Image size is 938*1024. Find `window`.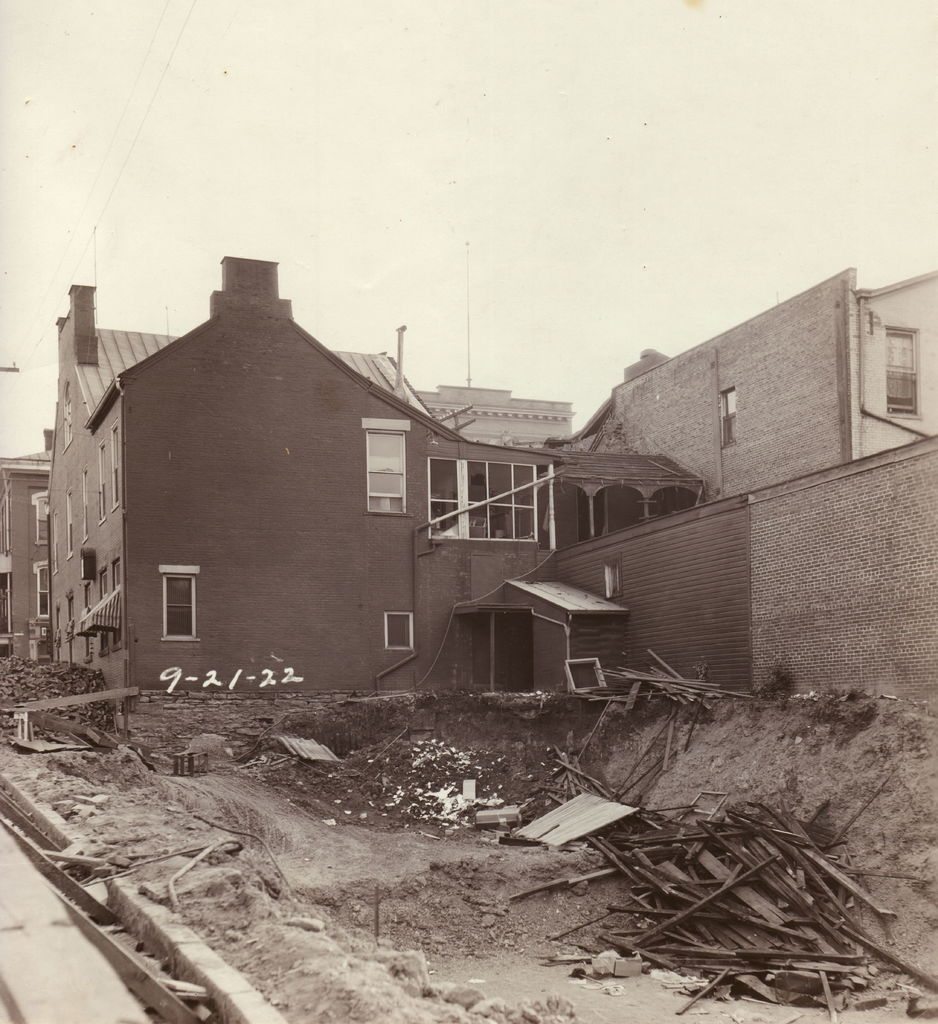
<bbox>83, 581, 108, 659</bbox>.
